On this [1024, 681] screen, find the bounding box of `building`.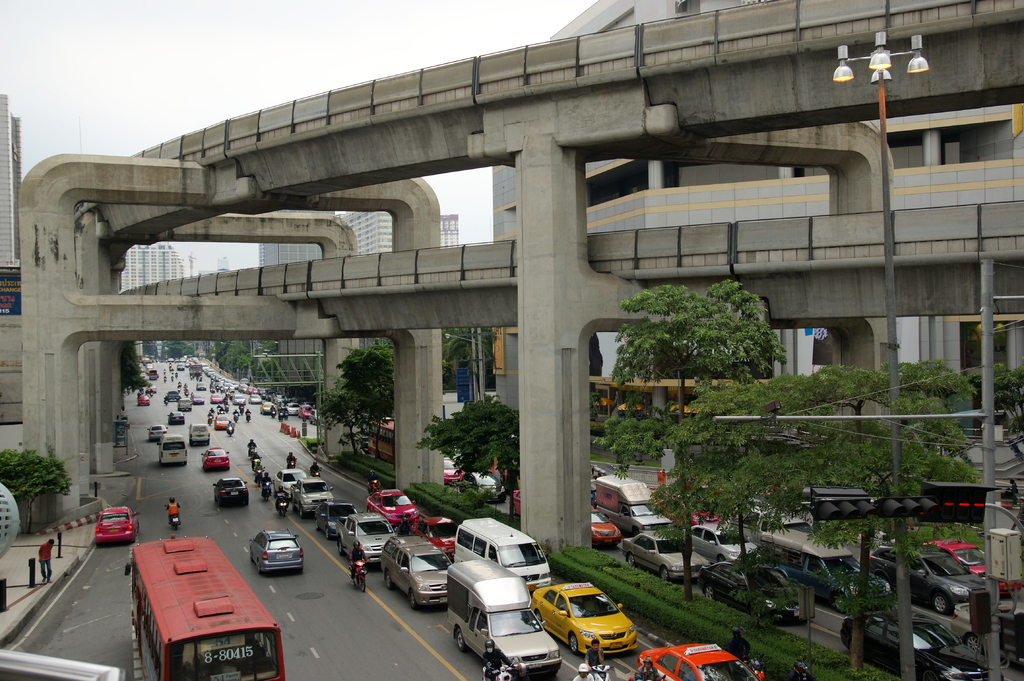
Bounding box: (x1=0, y1=93, x2=23, y2=268).
